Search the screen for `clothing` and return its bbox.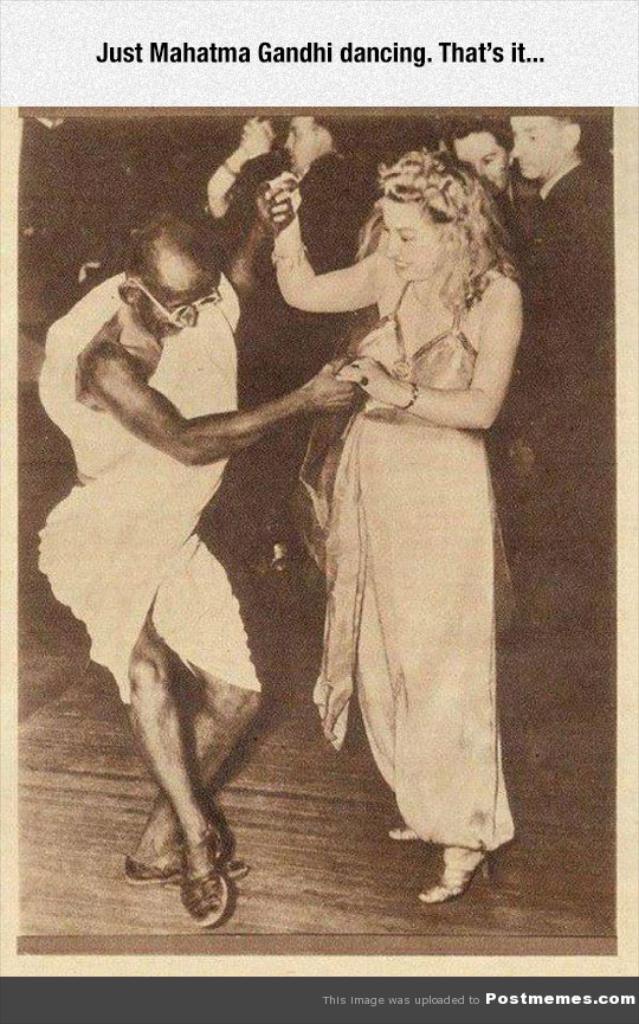
Found: <region>32, 266, 271, 713</region>.
